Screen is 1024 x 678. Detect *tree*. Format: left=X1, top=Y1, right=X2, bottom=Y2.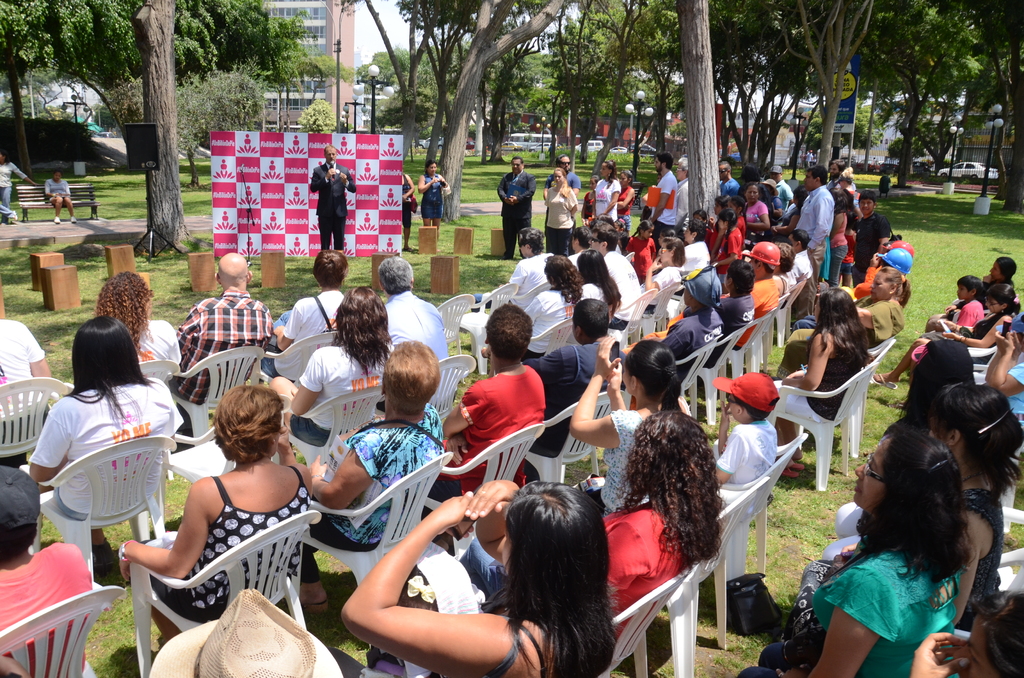
left=290, top=52, right=360, bottom=118.
